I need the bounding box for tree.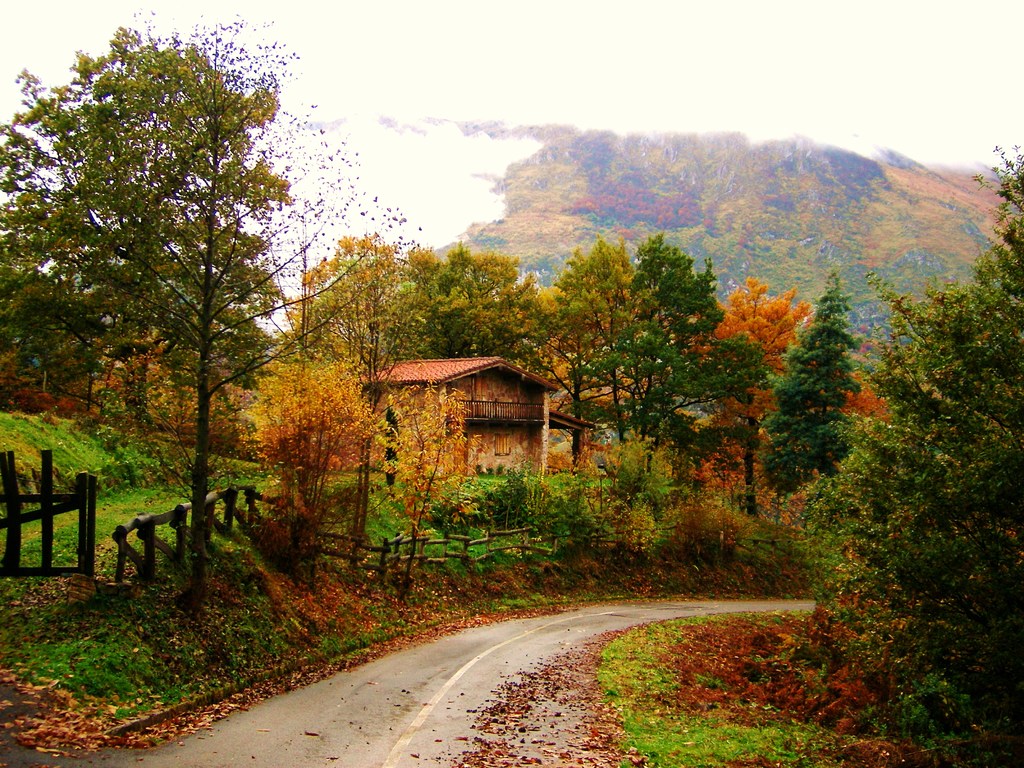
Here it is: {"left": 535, "top": 241, "right": 661, "bottom": 481}.
